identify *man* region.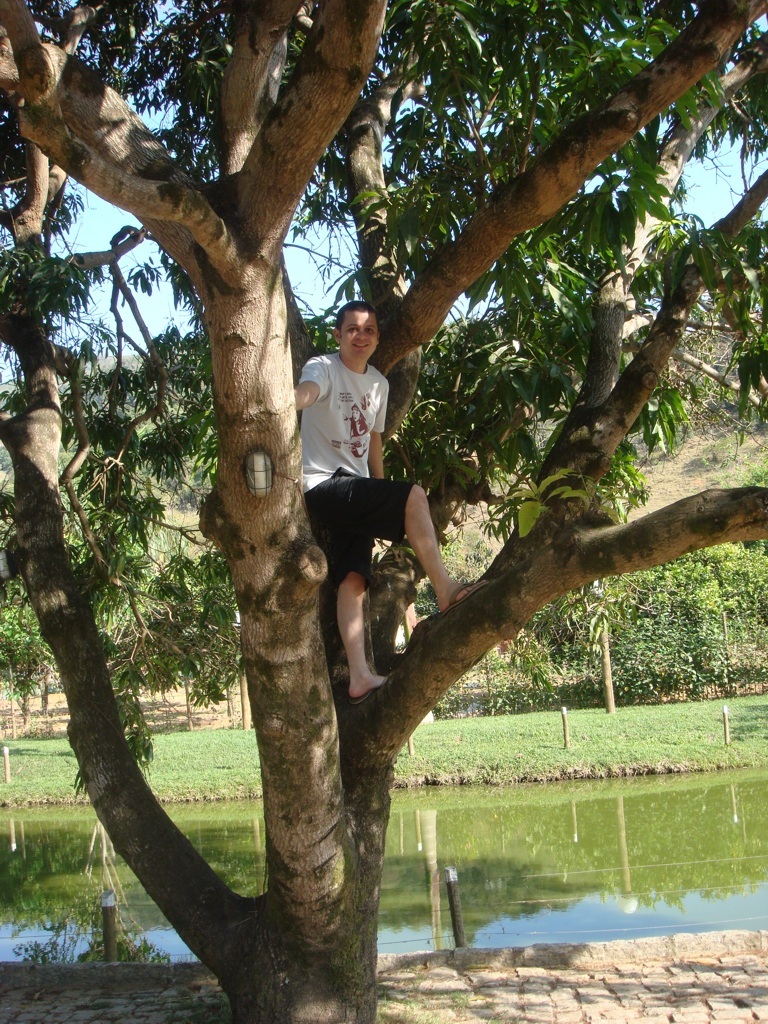
Region: region(281, 297, 442, 749).
